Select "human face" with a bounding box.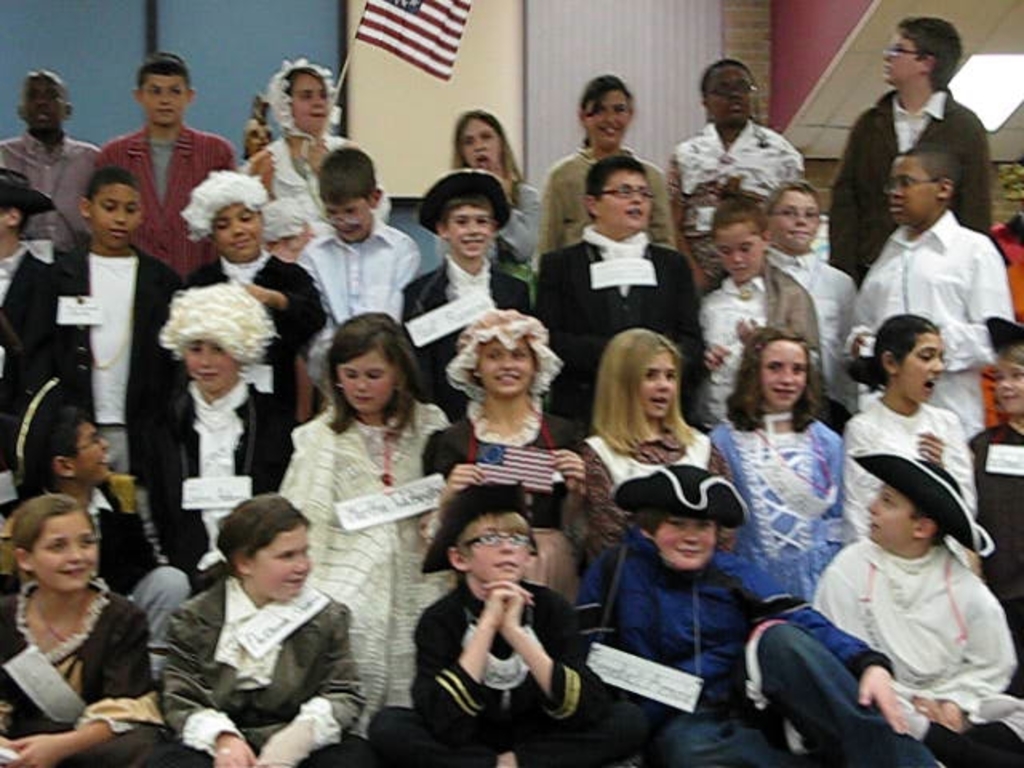
(91, 182, 144, 248).
